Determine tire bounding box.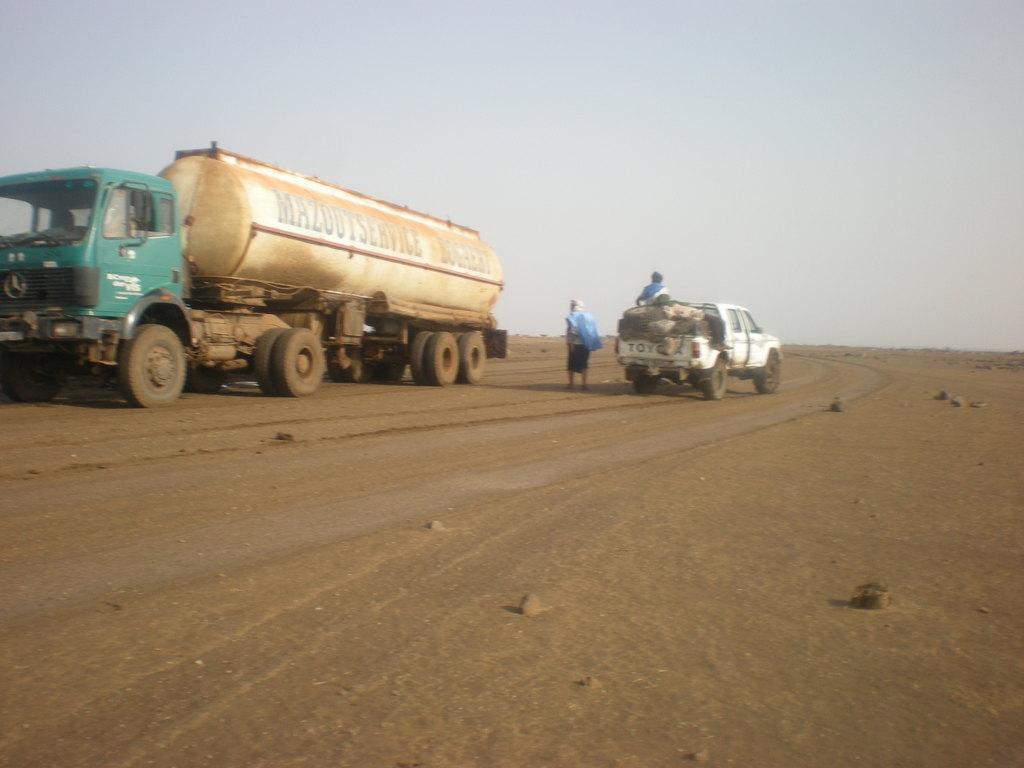
Determined: [755,356,780,394].
